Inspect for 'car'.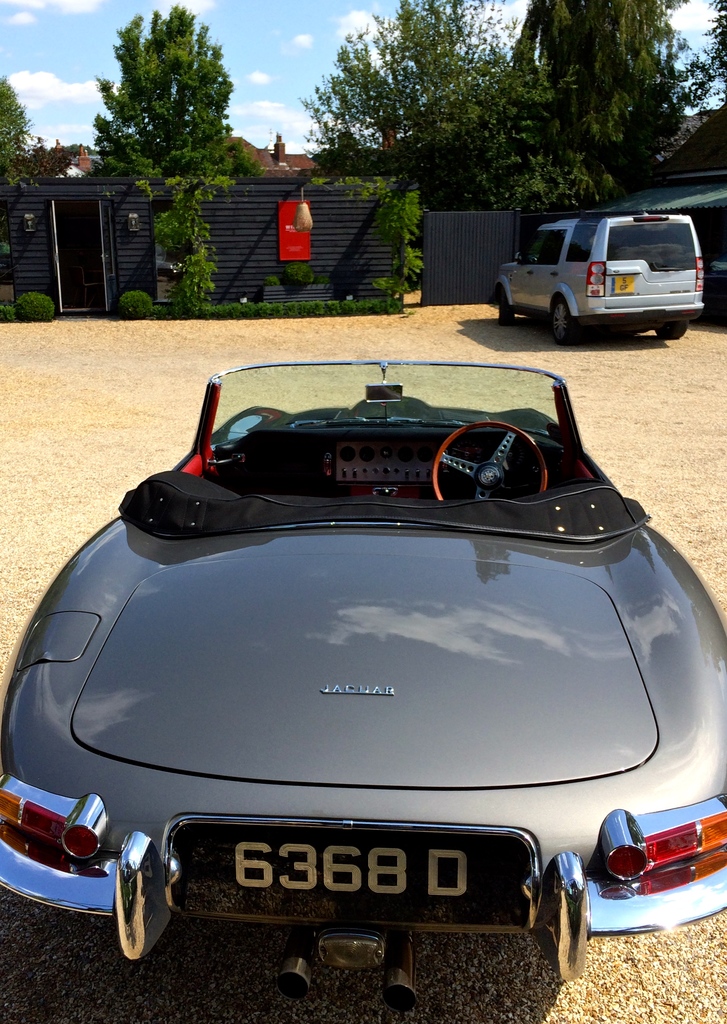
Inspection: crop(10, 327, 726, 990).
